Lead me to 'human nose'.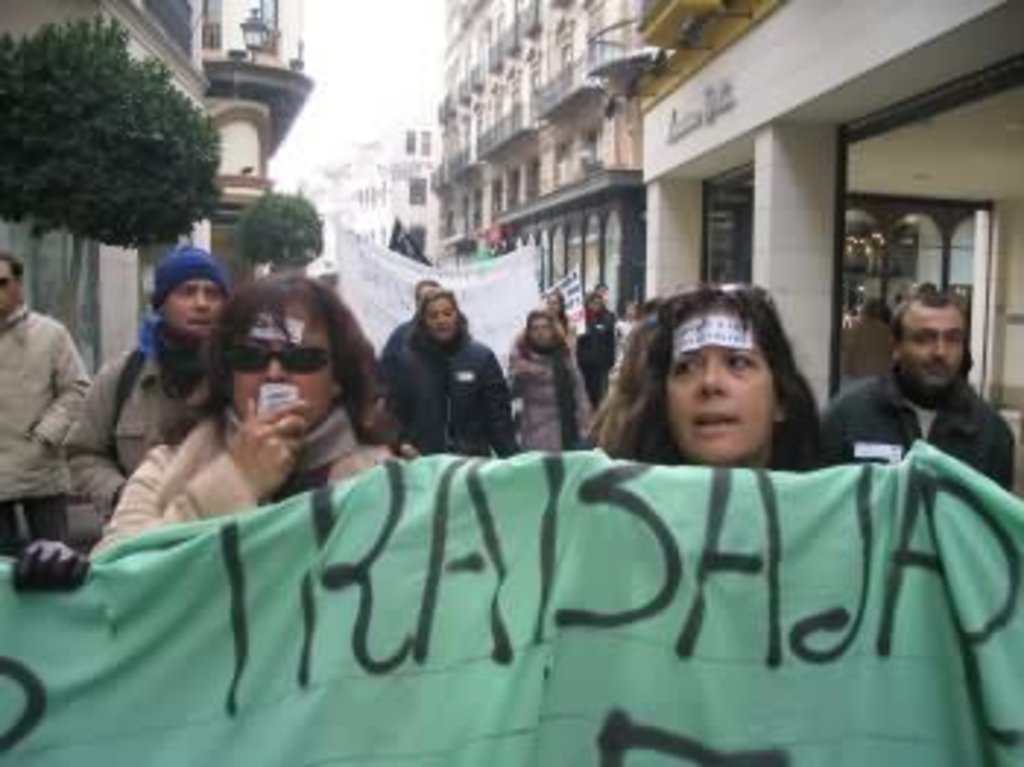
Lead to Rect(433, 313, 448, 328).
